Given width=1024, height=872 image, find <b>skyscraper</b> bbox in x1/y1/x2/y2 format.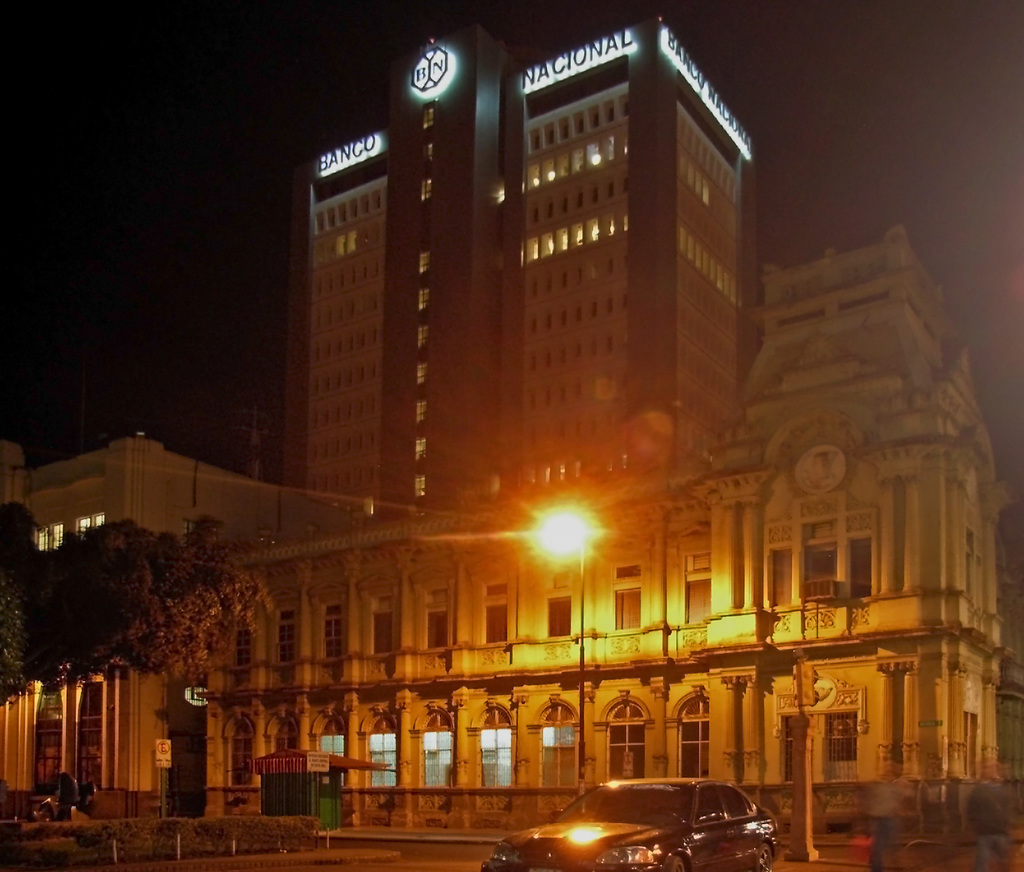
304/13/790/569.
